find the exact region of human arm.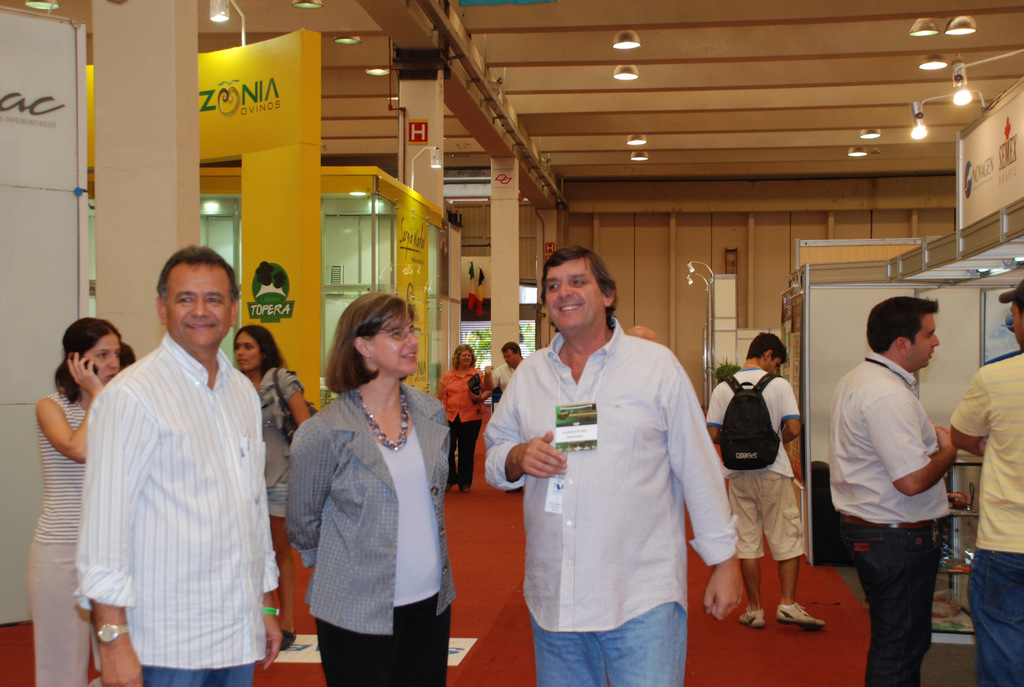
Exact region: {"x1": 281, "y1": 365, "x2": 321, "y2": 438}.
